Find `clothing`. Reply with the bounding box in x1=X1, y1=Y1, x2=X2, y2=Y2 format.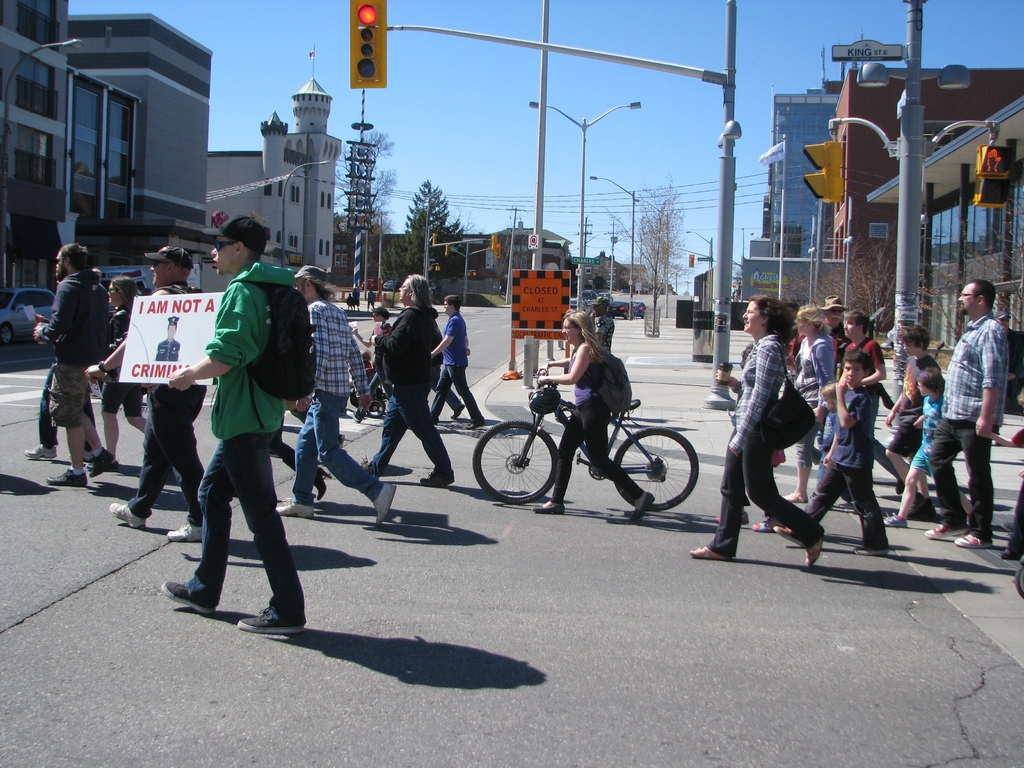
x1=425, y1=314, x2=481, y2=420.
